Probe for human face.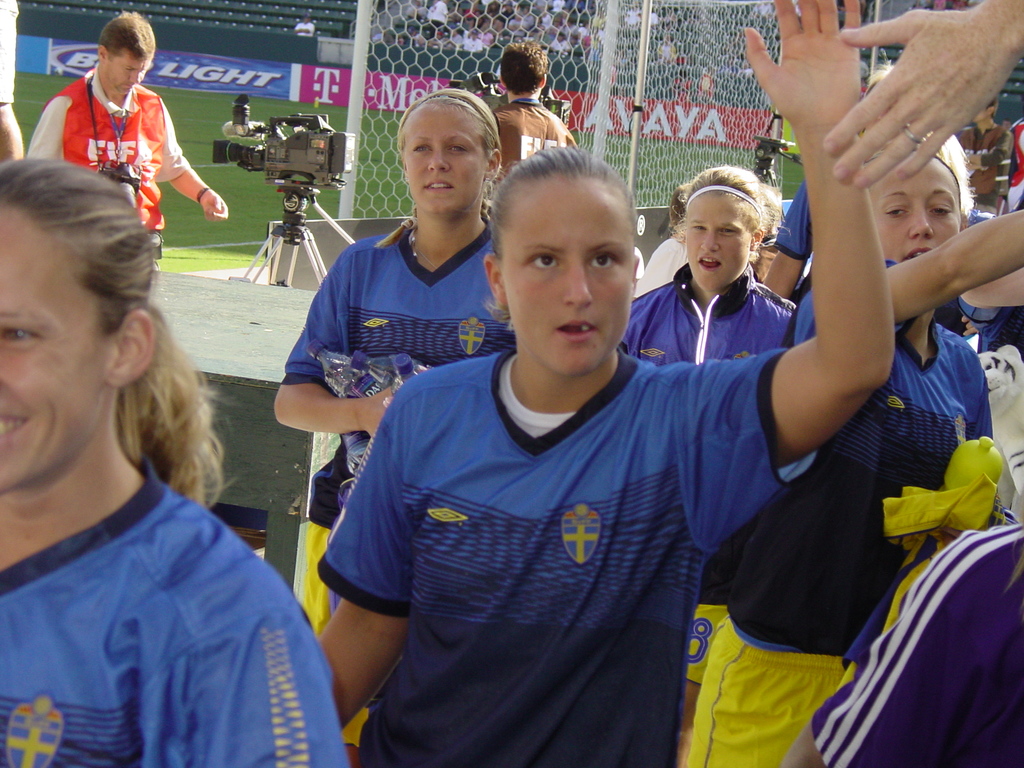
Probe result: box=[399, 100, 490, 218].
